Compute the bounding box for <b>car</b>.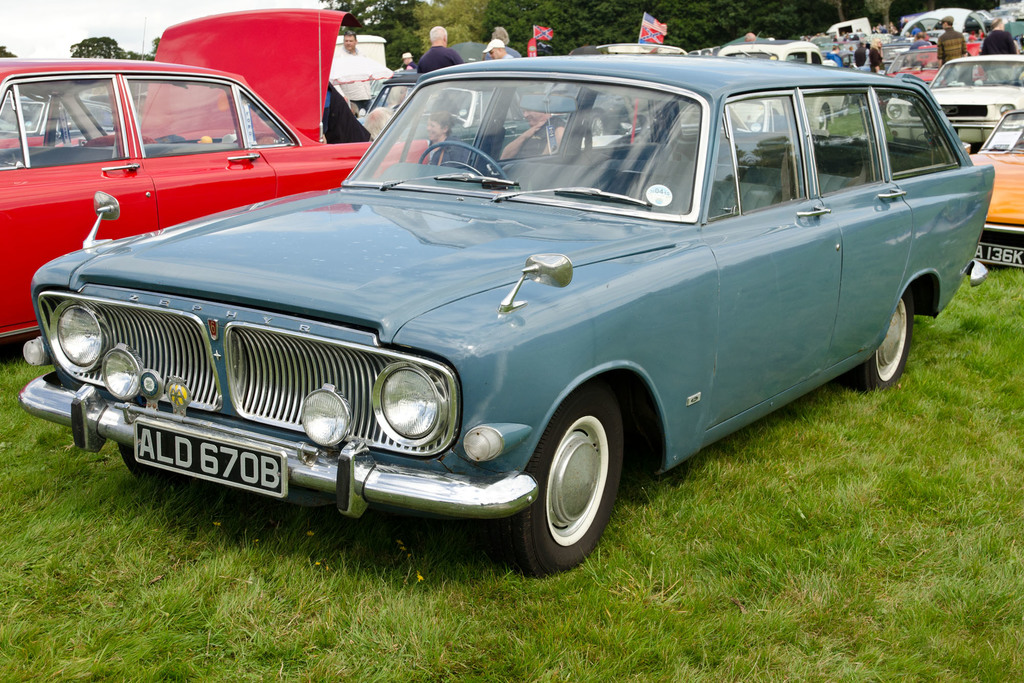
<bbox>713, 39, 856, 131</bbox>.
